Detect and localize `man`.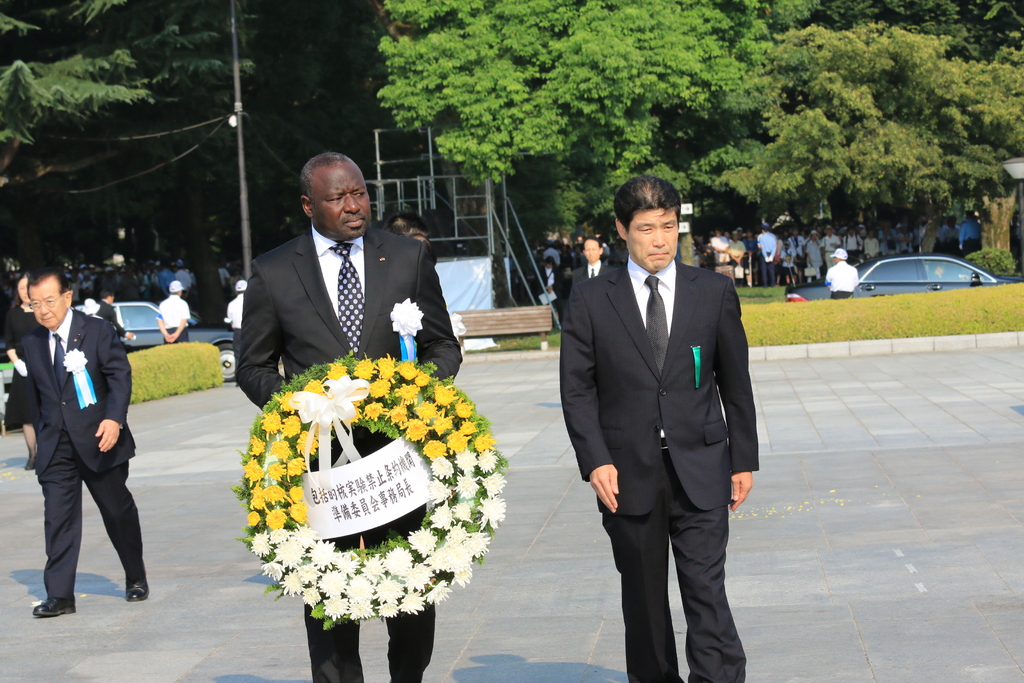
Localized at [820,223,845,270].
